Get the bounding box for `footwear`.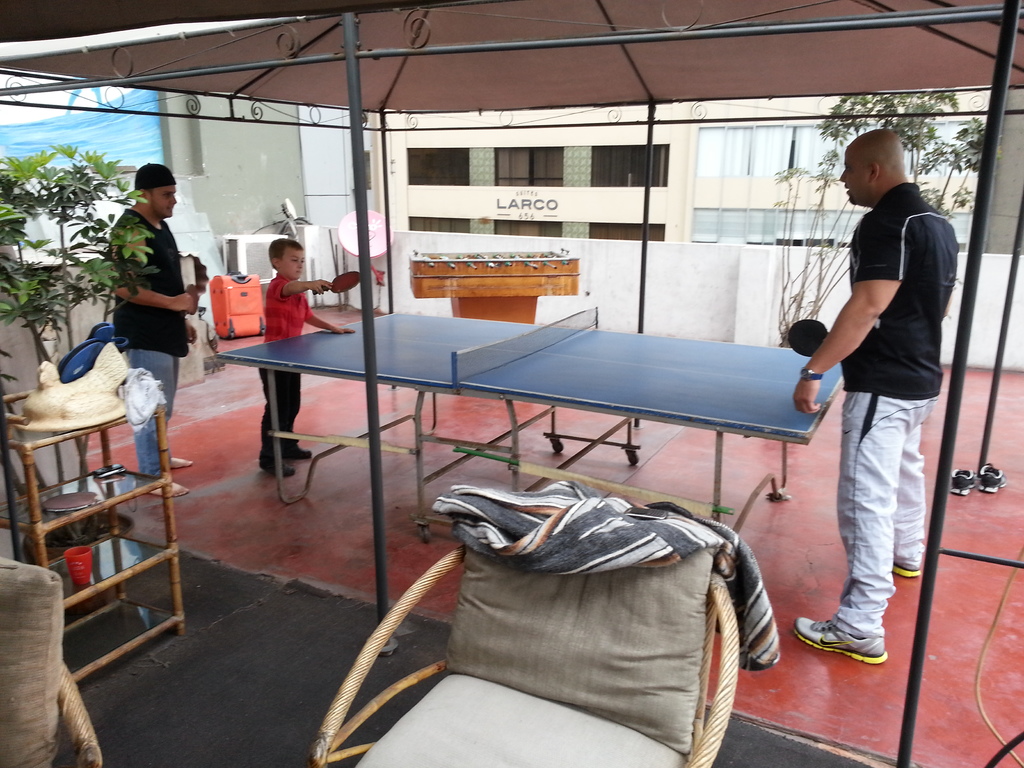
region(262, 461, 297, 479).
